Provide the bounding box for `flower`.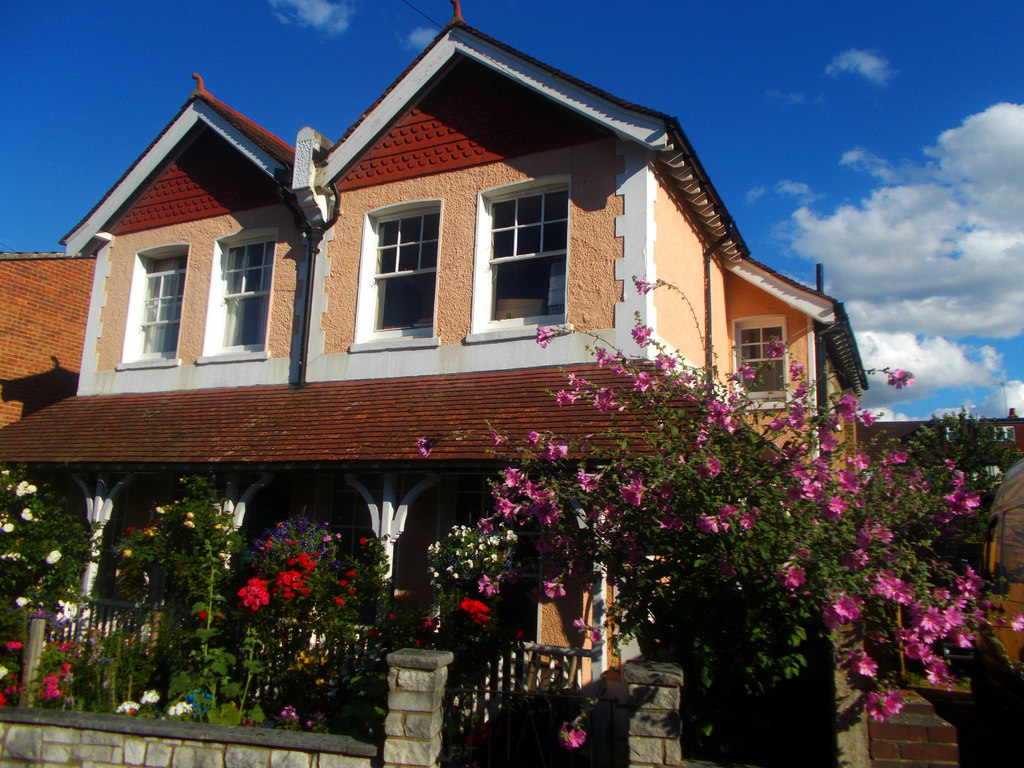
box(287, 554, 318, 573).
